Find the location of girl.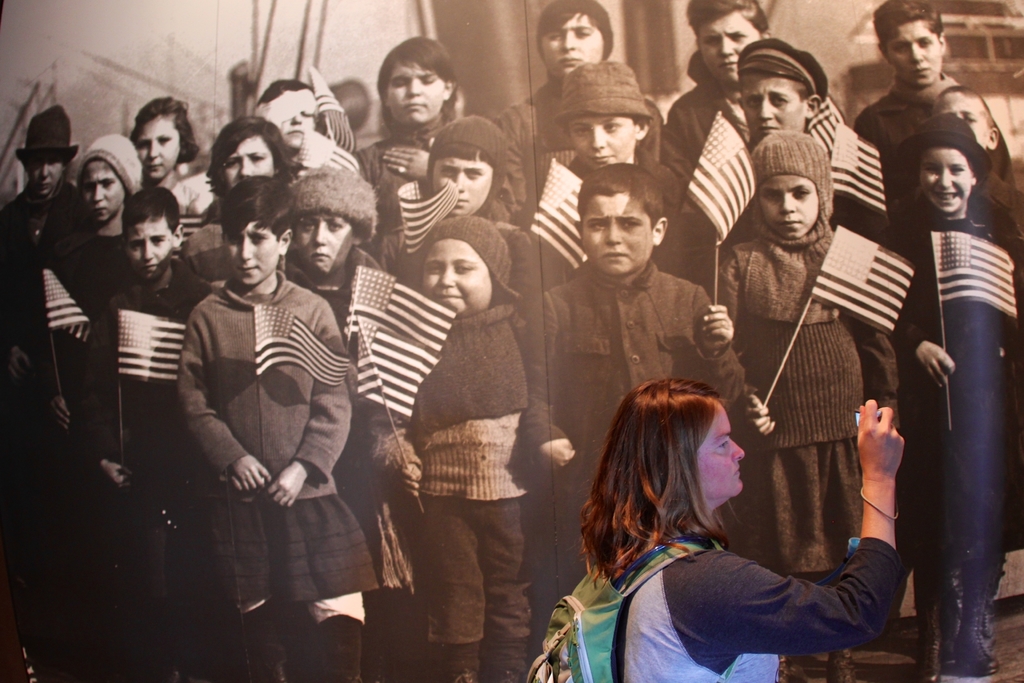
Location: (581,375,905,682).
